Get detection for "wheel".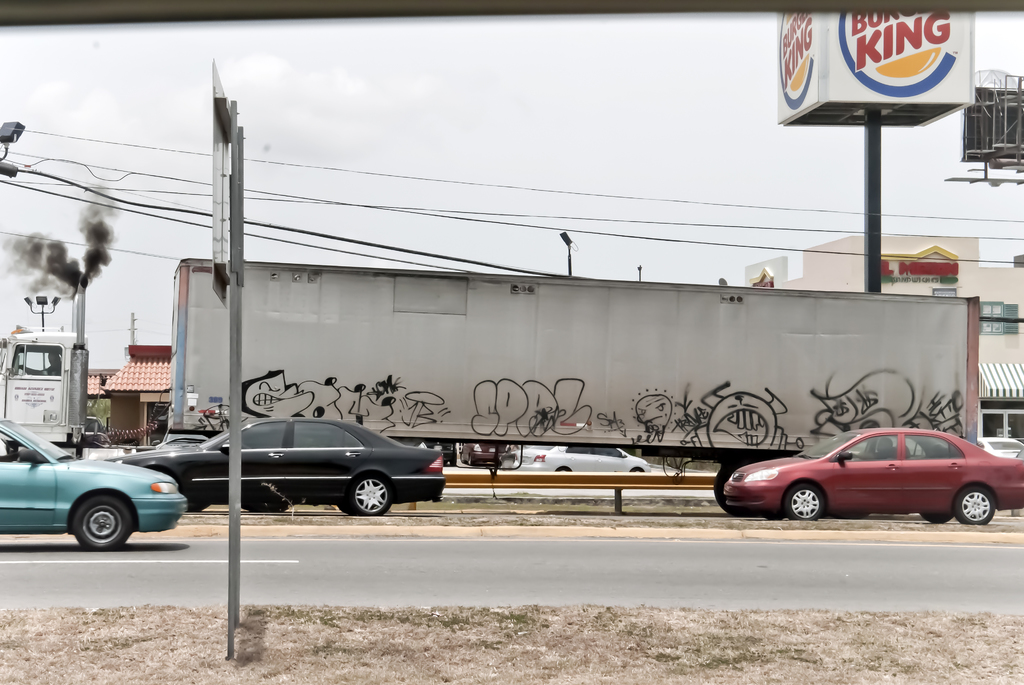
Detection: region(346, 469, 392, 519).
